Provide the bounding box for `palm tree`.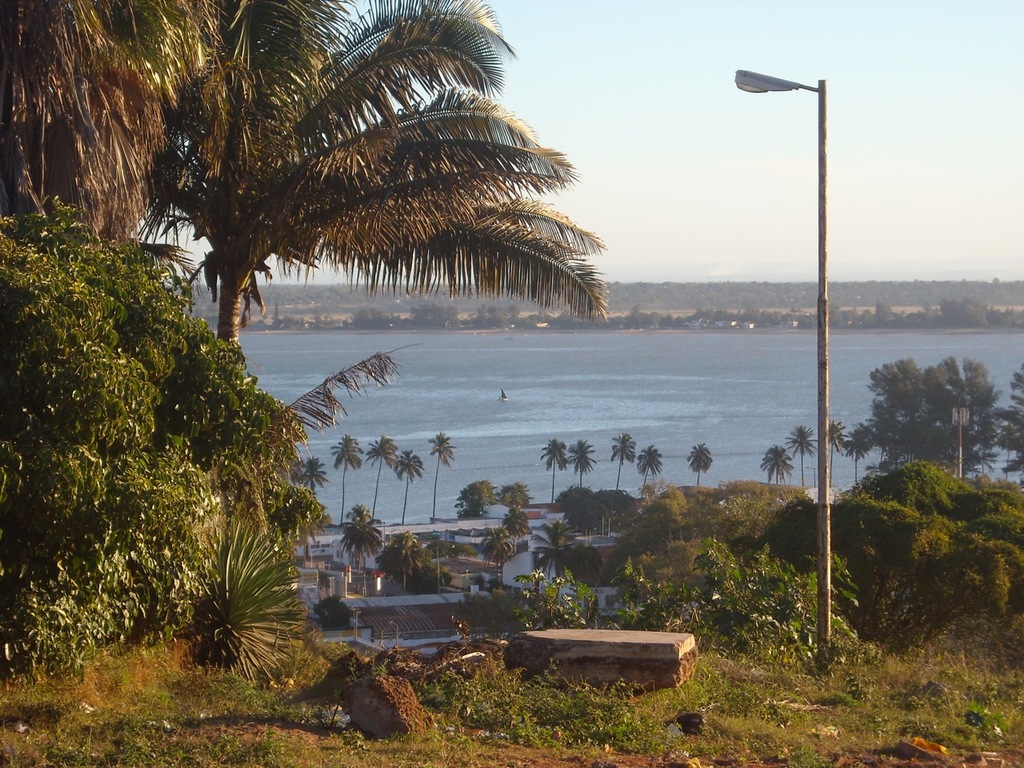
[left=794, top=422, right=819, bottom=494].
